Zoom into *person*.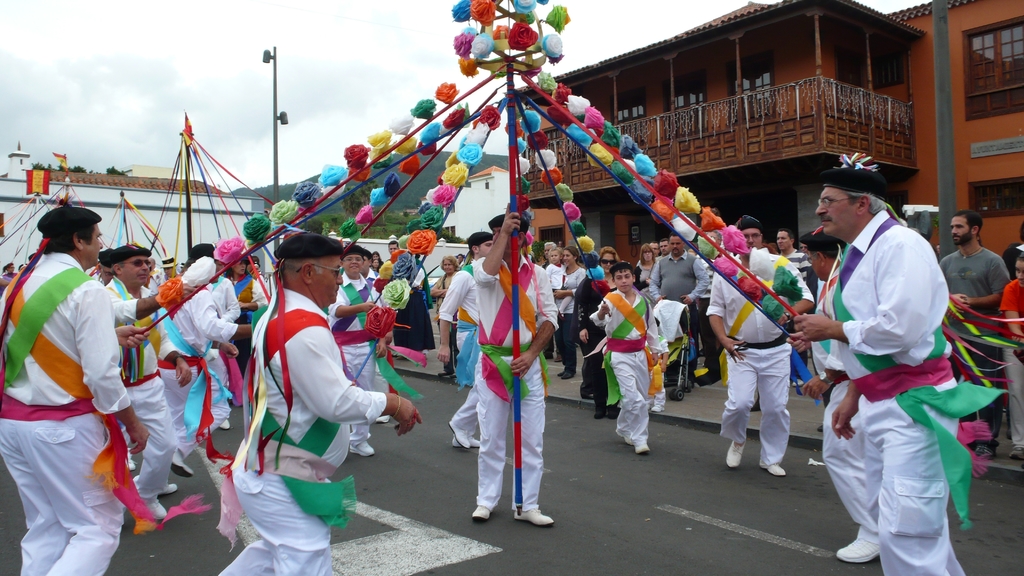
Zoom target: x1=0, y1=198, x2=148, y2=575.
